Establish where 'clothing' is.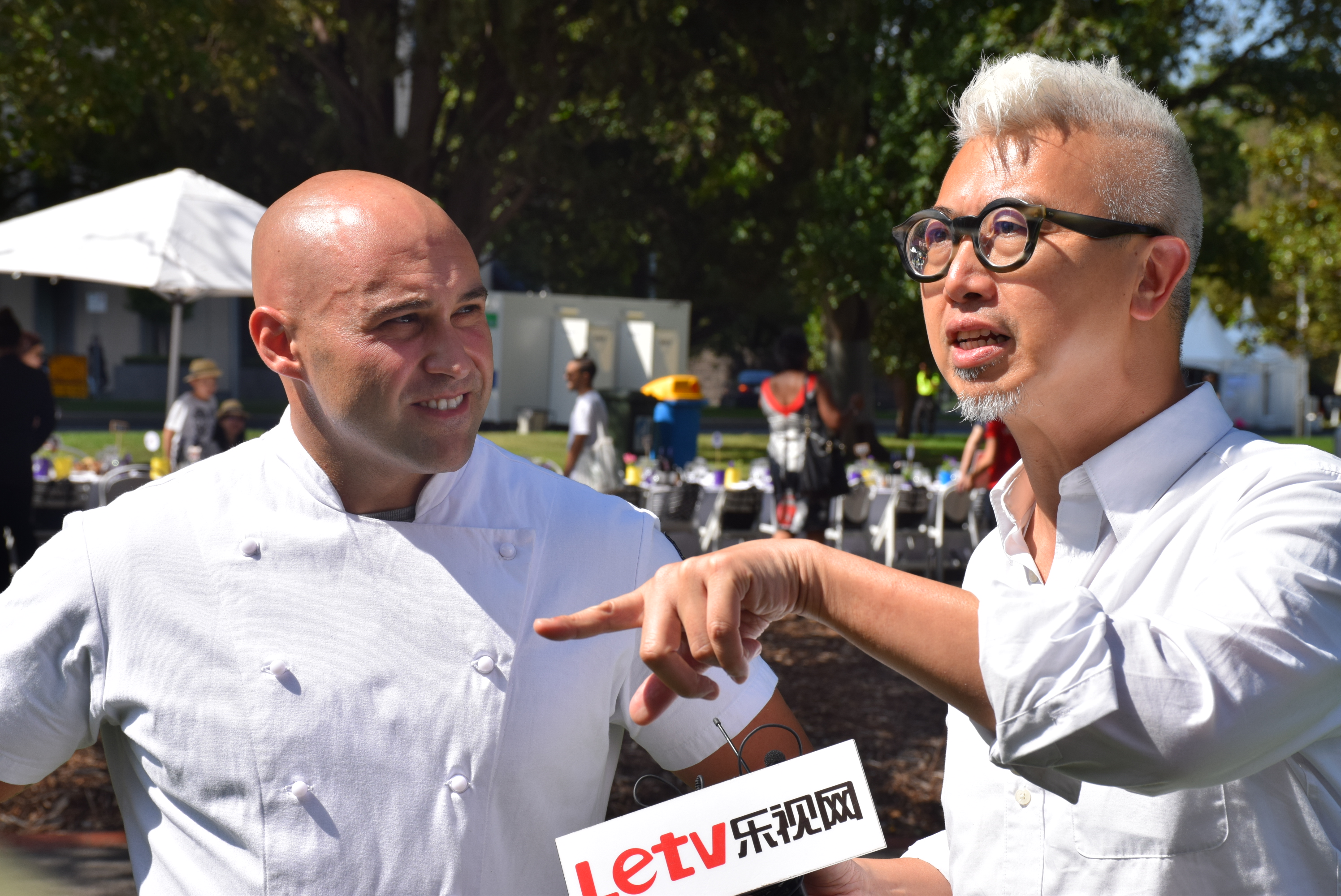
Established at left=409, top=150, right=588, bottom=382.
